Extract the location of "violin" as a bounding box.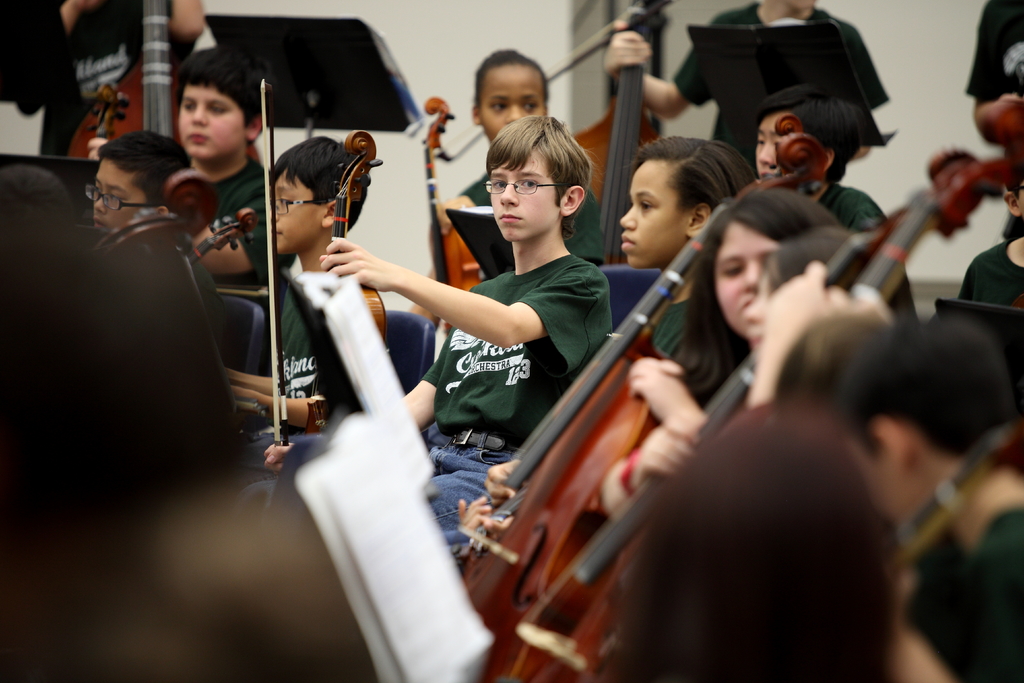
(x1=426, y1=96, x2=486, y2=325).
